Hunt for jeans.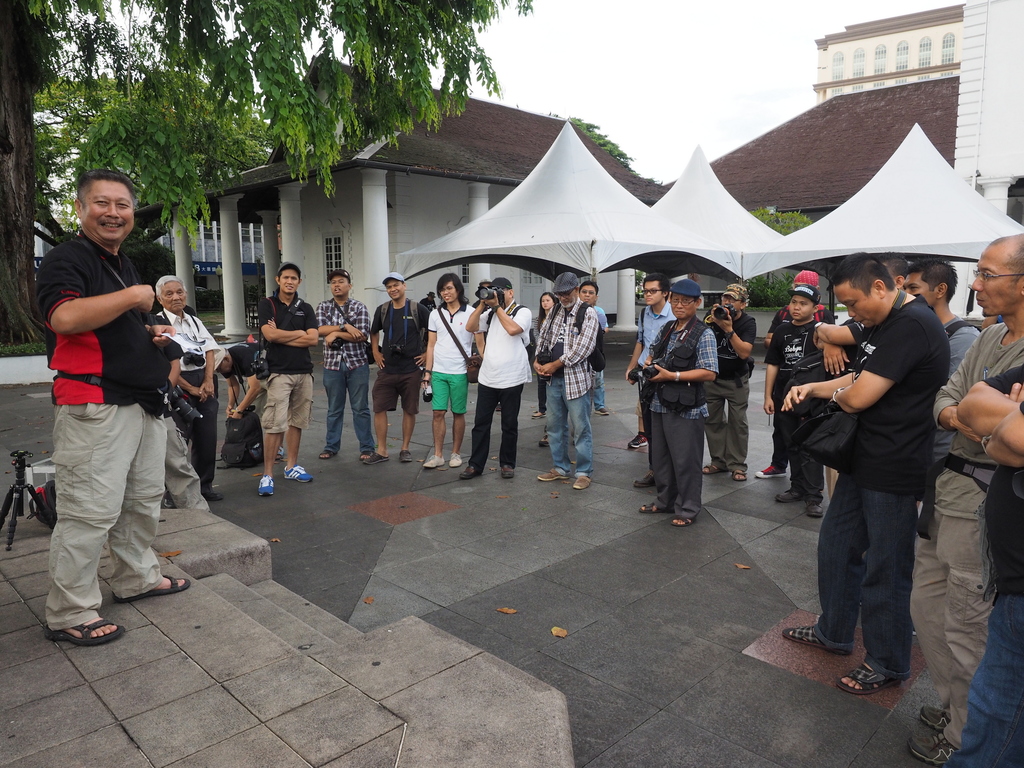
Hunted down at {"left": 946, "top": 593, "right": 1023, "bottom": 767}.
